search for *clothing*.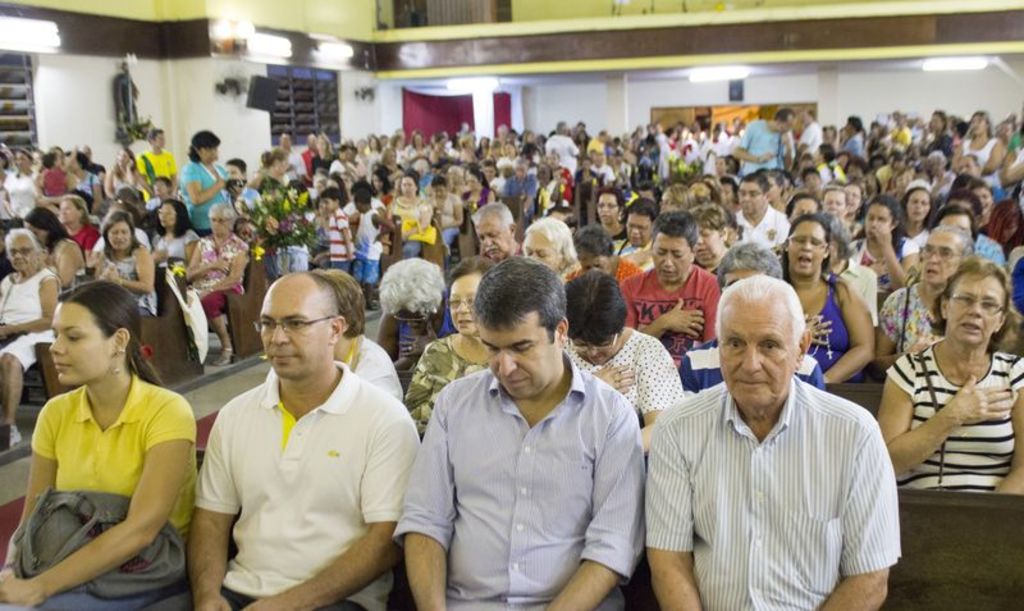
Found at Rect(0, 263, 55, 366).
